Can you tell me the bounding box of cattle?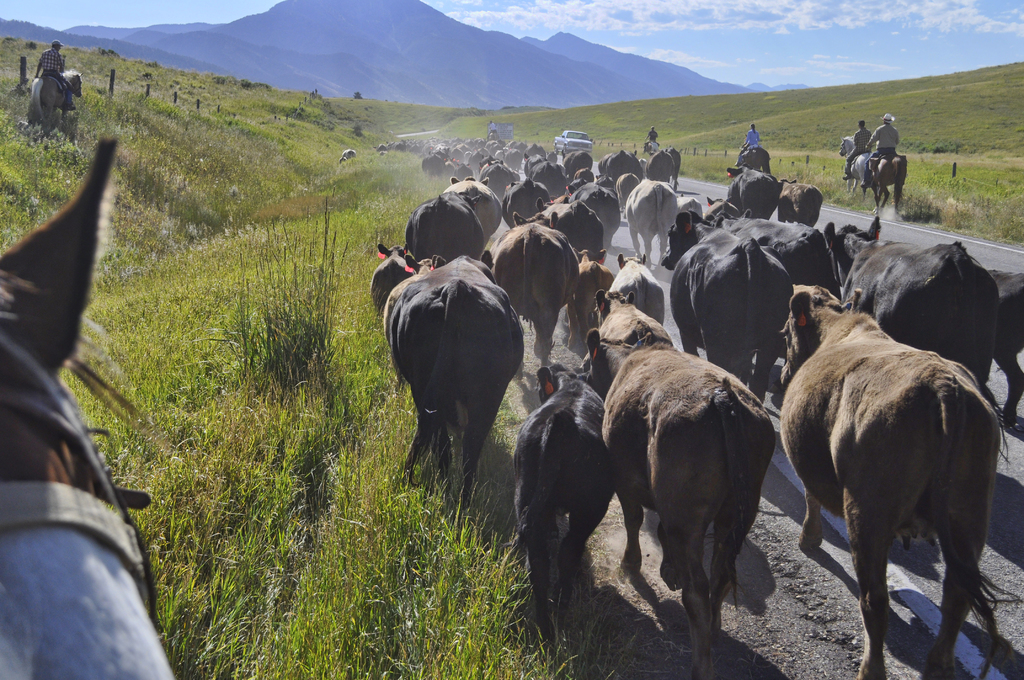
Rect(624, 177, 678, 267).
